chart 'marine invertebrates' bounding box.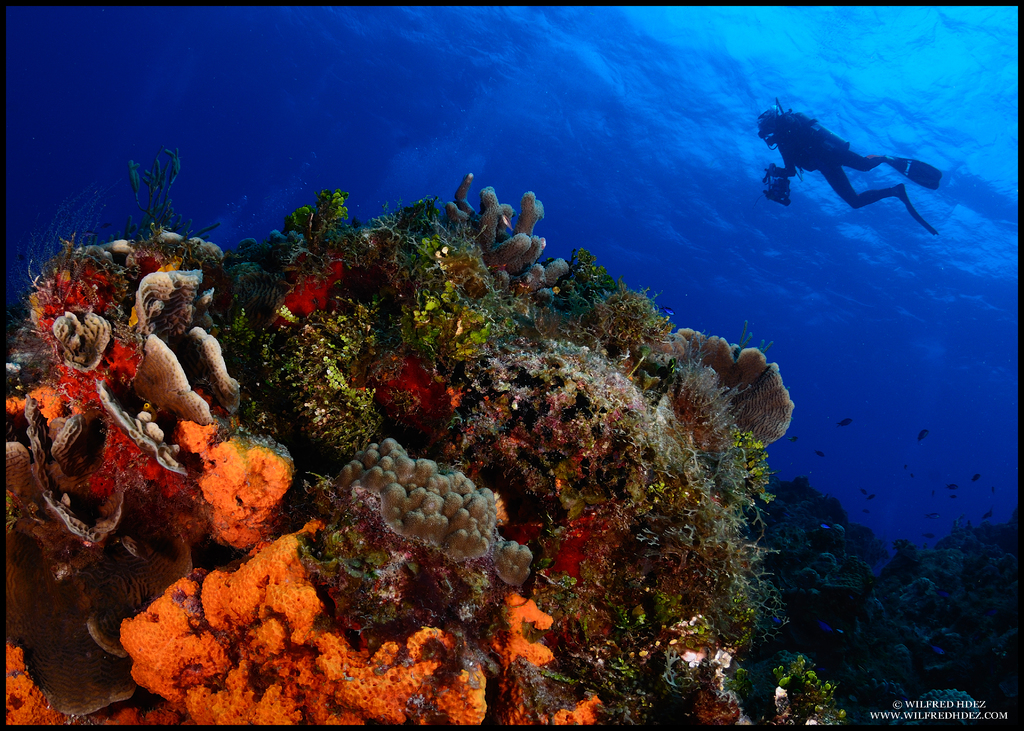
Charted: locate(269, 298, 394, 449).
